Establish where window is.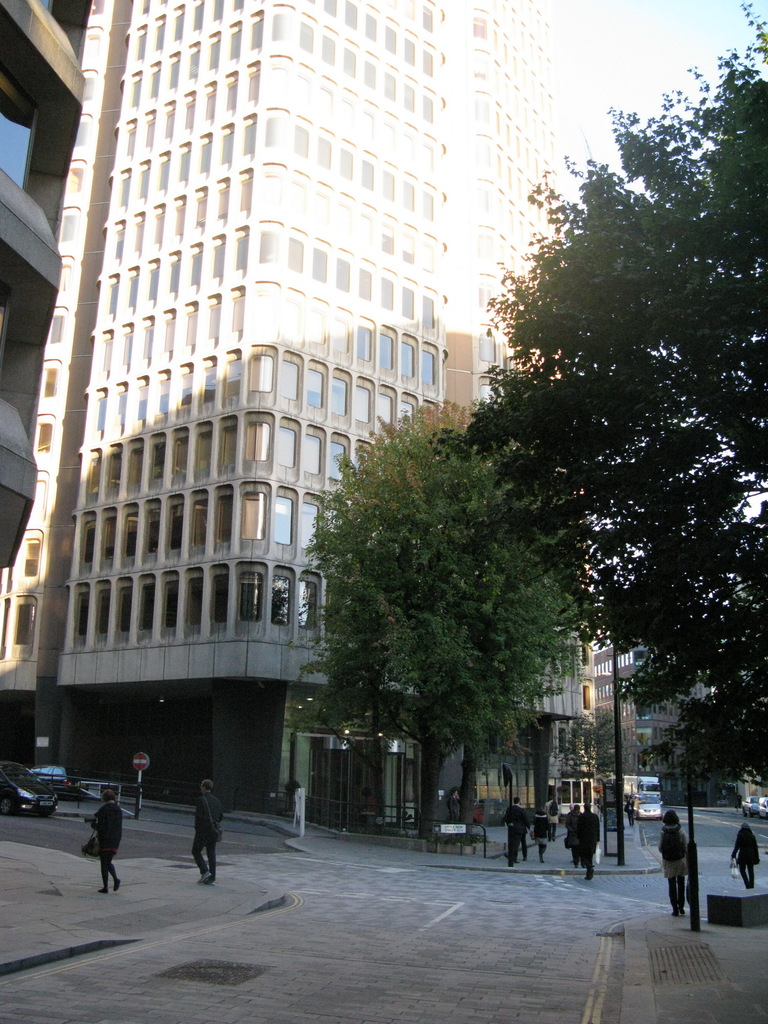
Established at bbox(174, 149, 186, 177).
